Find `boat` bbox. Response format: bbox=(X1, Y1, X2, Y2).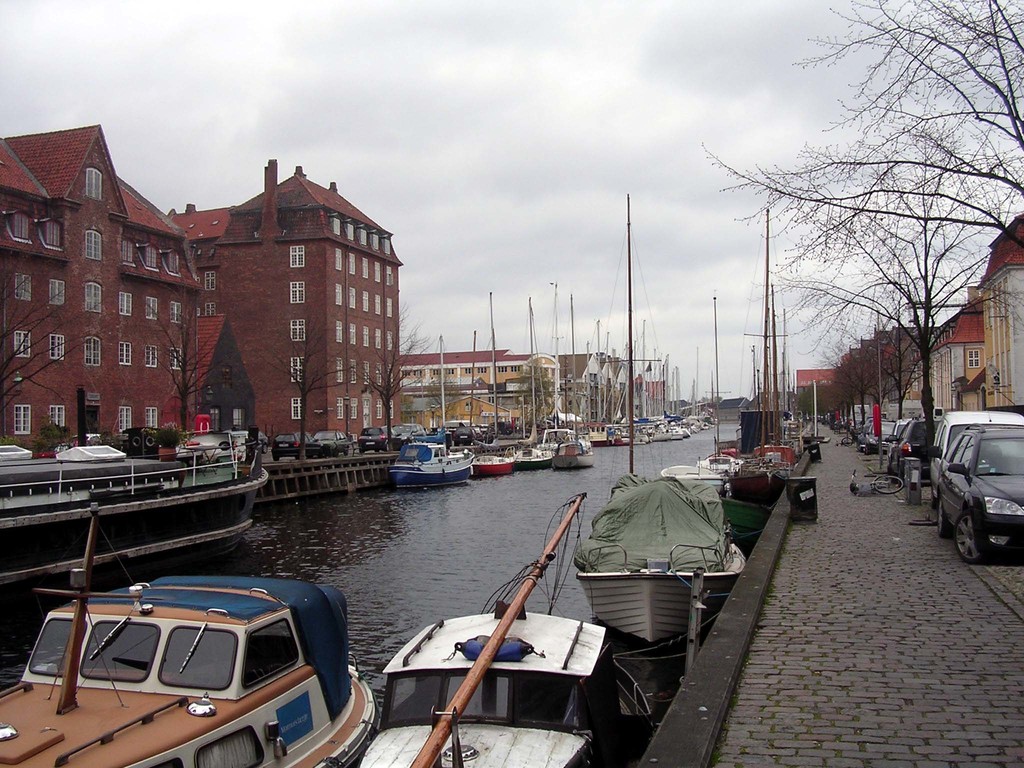
bbox=(653, 296, 737, 522).
